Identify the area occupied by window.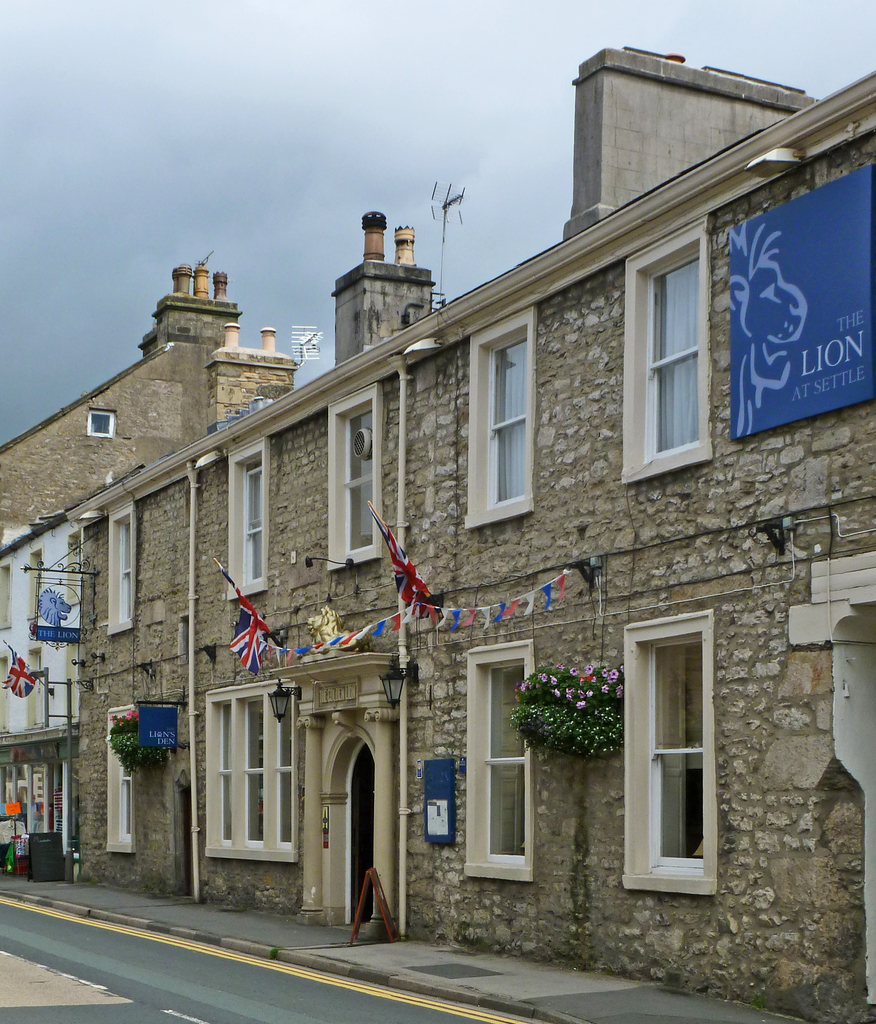
Area: [left=21, top=646, right=46, bottom=727].
